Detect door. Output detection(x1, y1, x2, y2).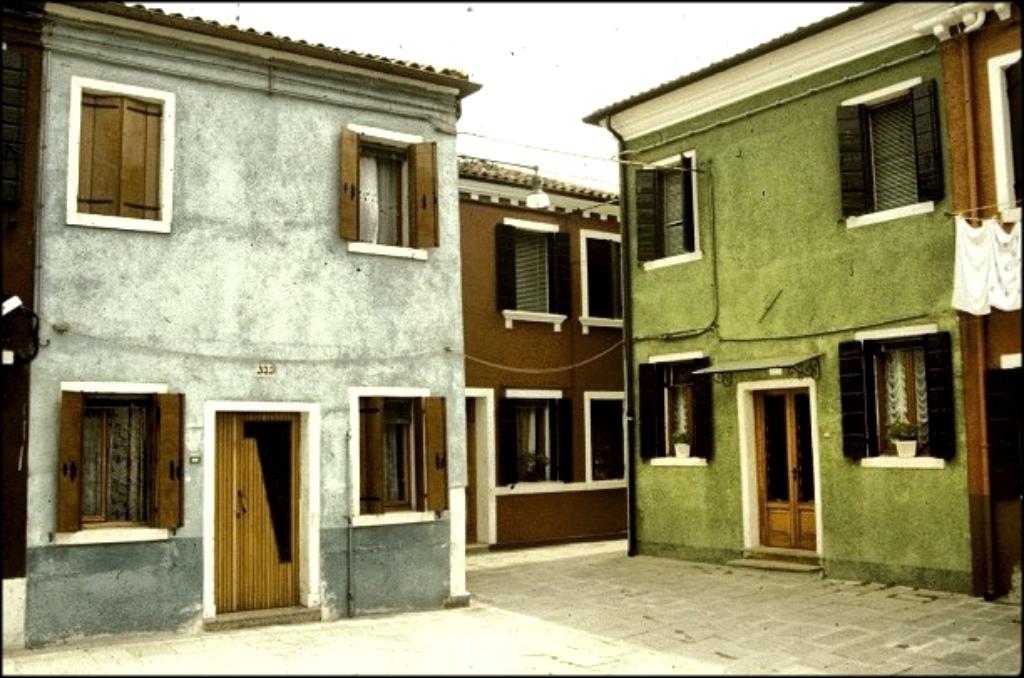
detection(465, 397, 487, 544).
